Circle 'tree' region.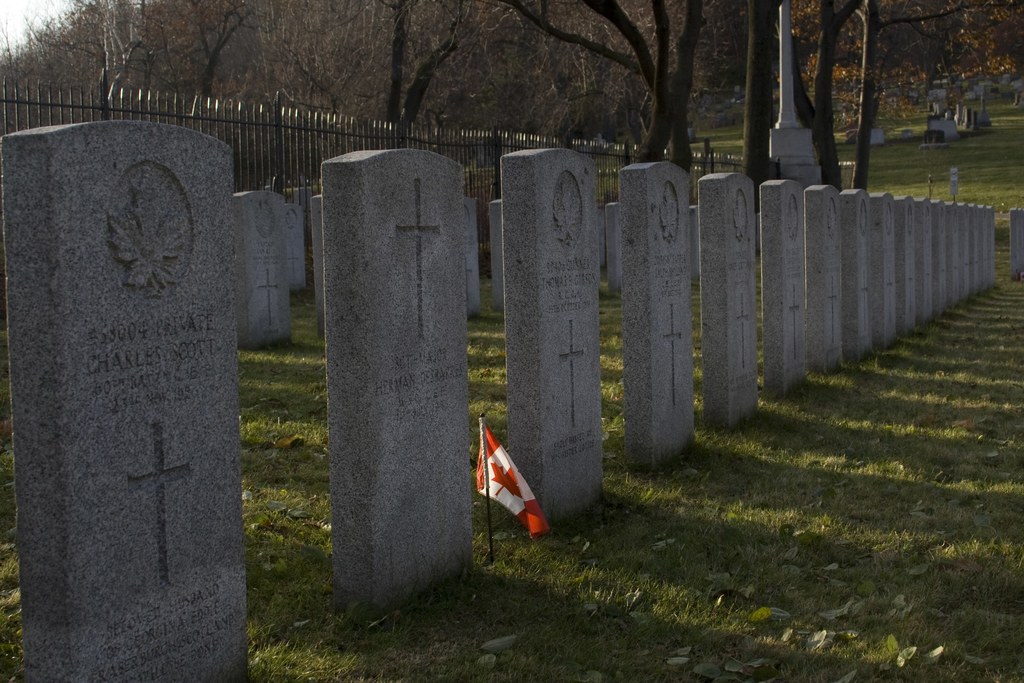
Region: (122,0,268,133).
